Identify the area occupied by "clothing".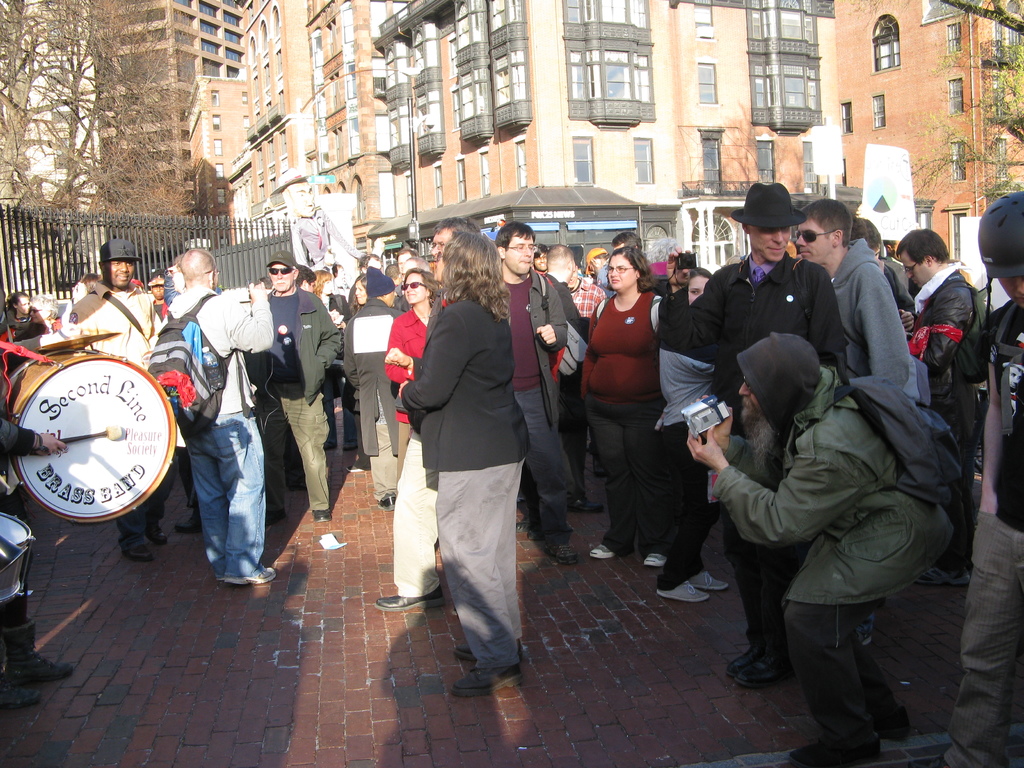
Area: pyautogui.locateOnScreen(568, 276, 604, 496).
